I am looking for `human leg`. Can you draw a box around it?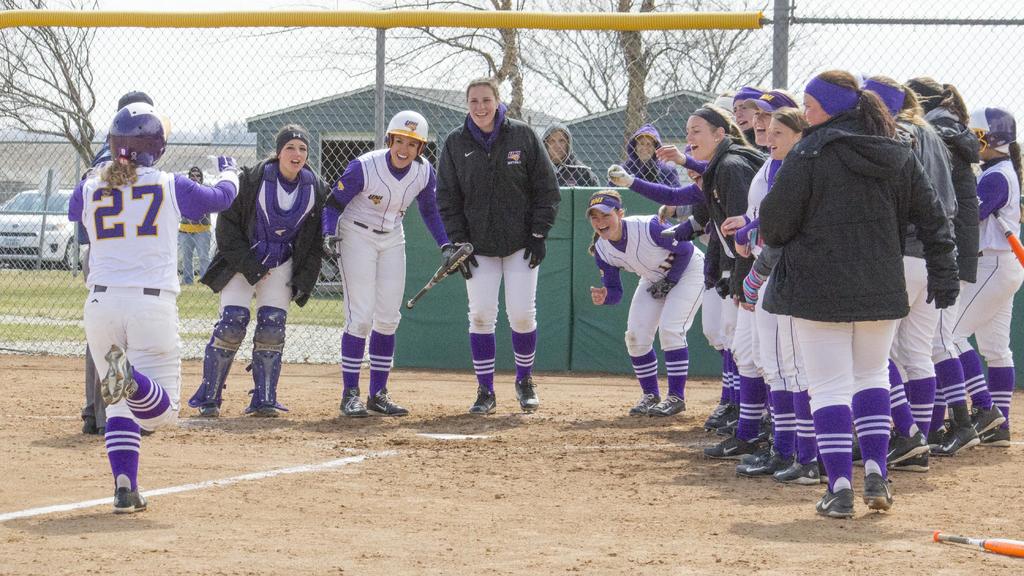
Sure, the bounding box is (375, 223, 413, 413).
